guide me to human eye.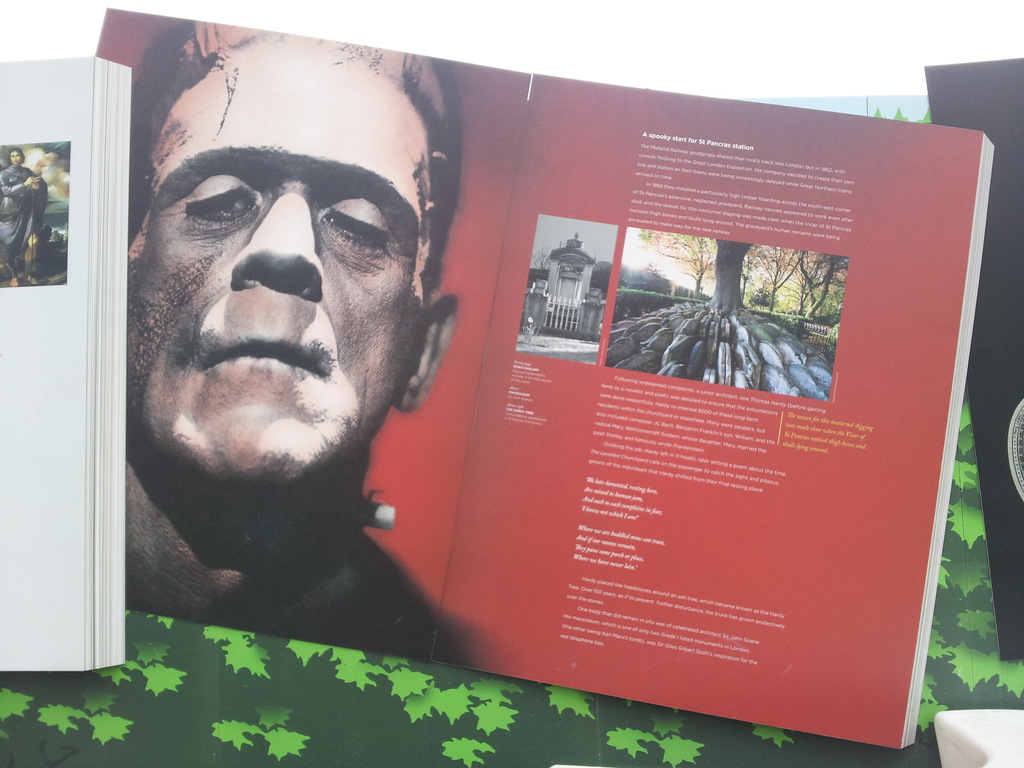
Guidance: <box>317,195,399,256</box>.
